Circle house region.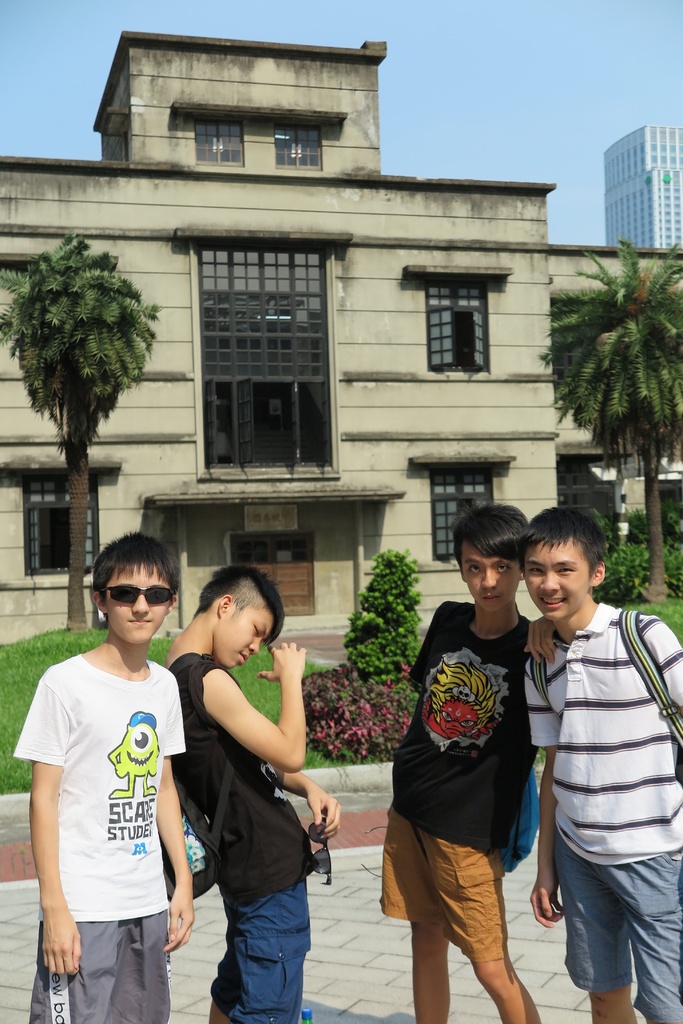
Region: bbox=[0, 30, 682, 631].
